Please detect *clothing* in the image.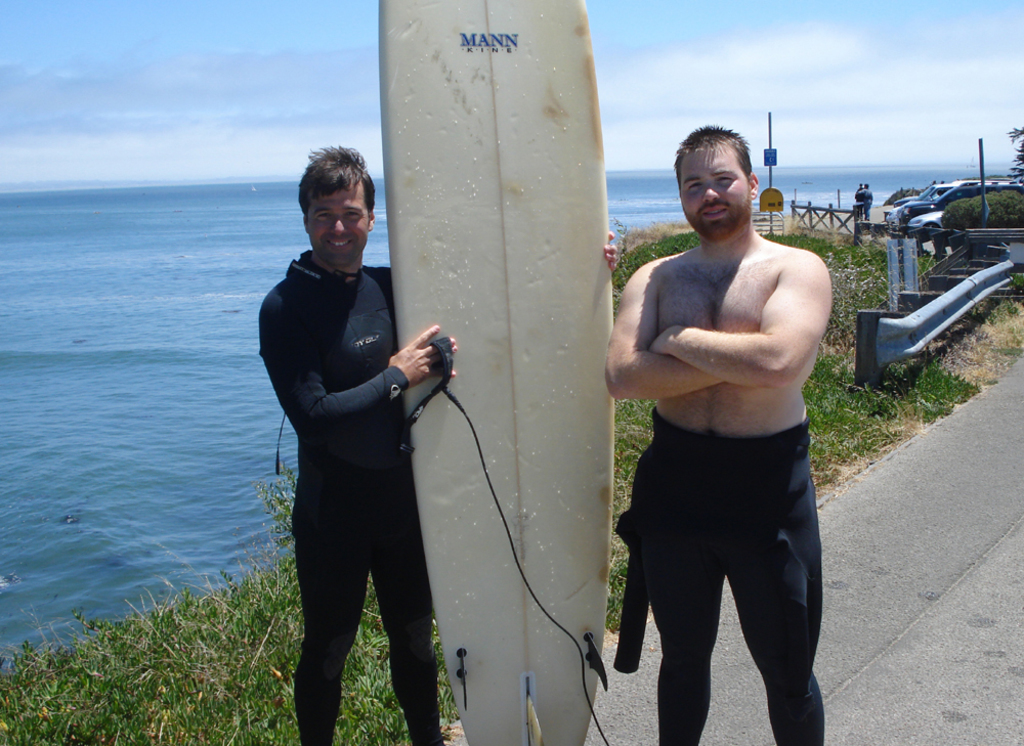
857/189/874/221.
